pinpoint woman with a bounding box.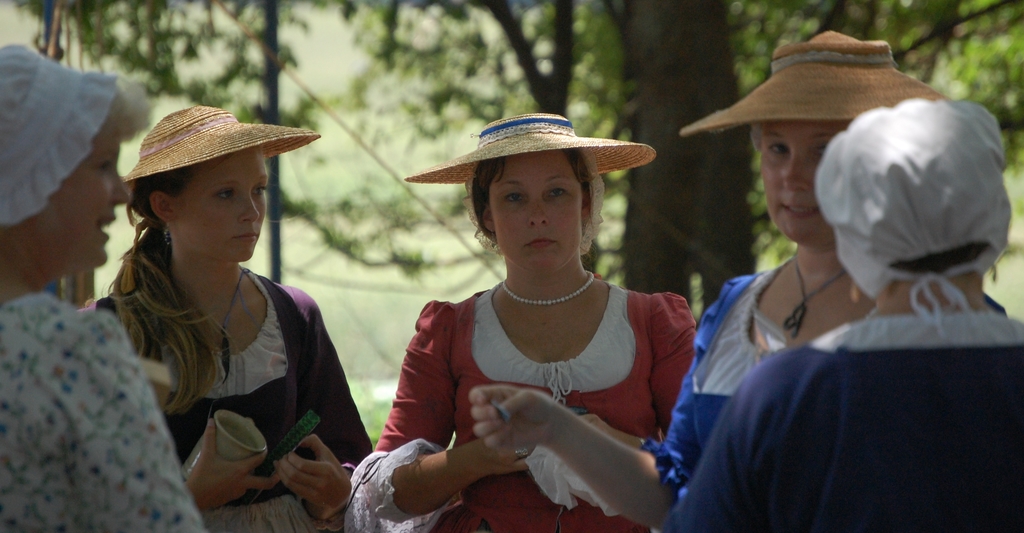
0, 42, 204, 532.
